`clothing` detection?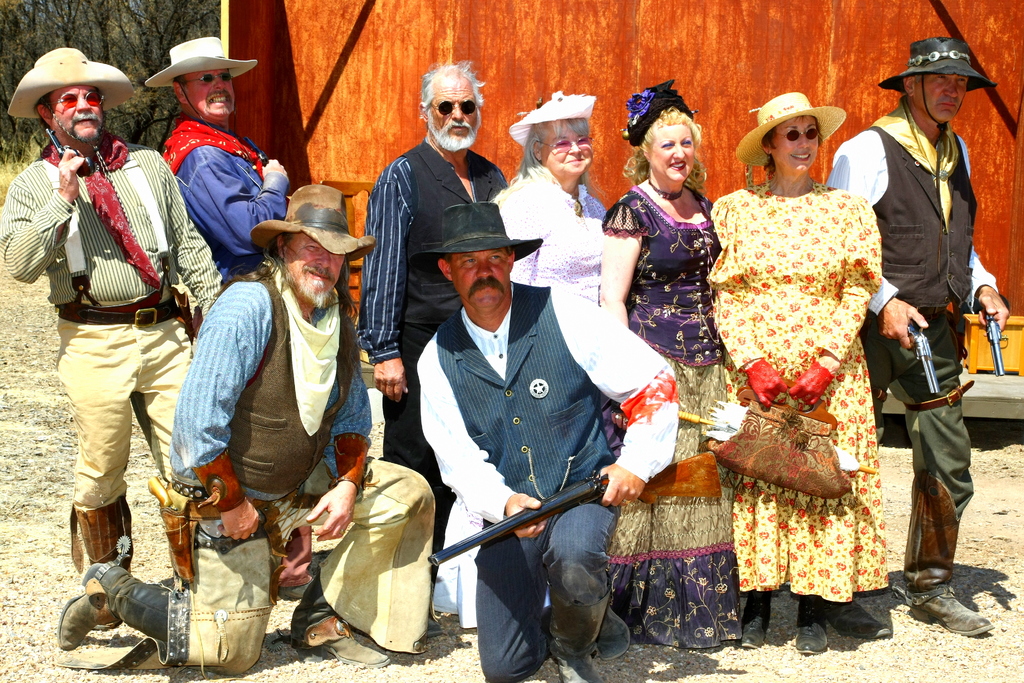
[left=495, top=156, right=621, bottom=300]
